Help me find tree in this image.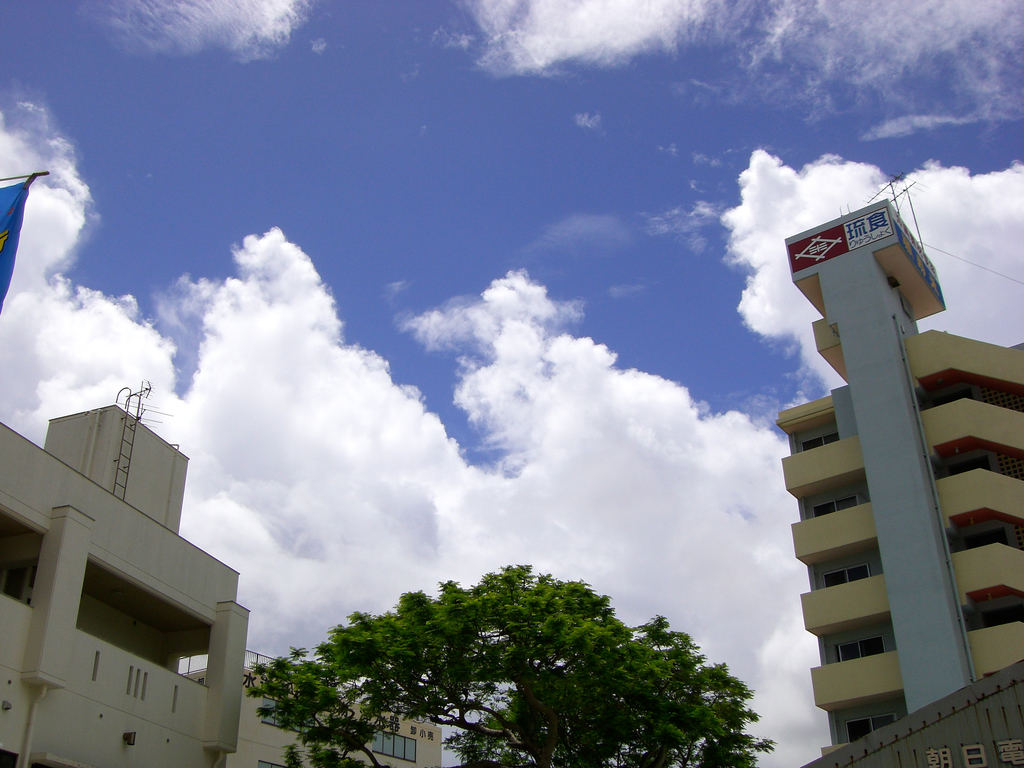
Found it: (442, 618, 772, 767).
